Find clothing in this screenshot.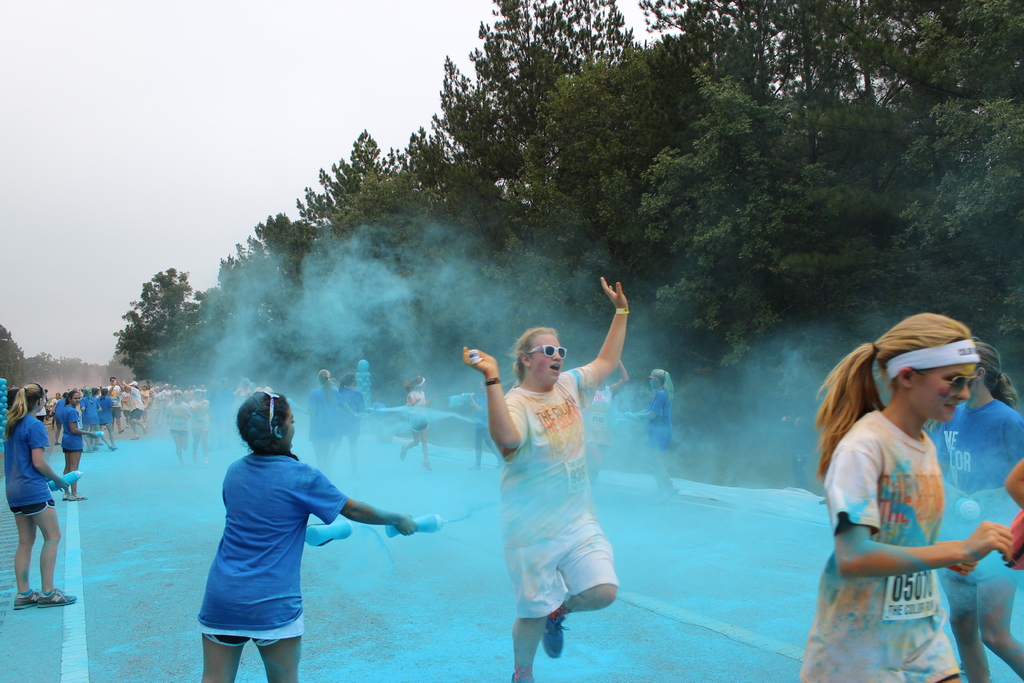
The bounding box for clothing is [477,411,486,448].
